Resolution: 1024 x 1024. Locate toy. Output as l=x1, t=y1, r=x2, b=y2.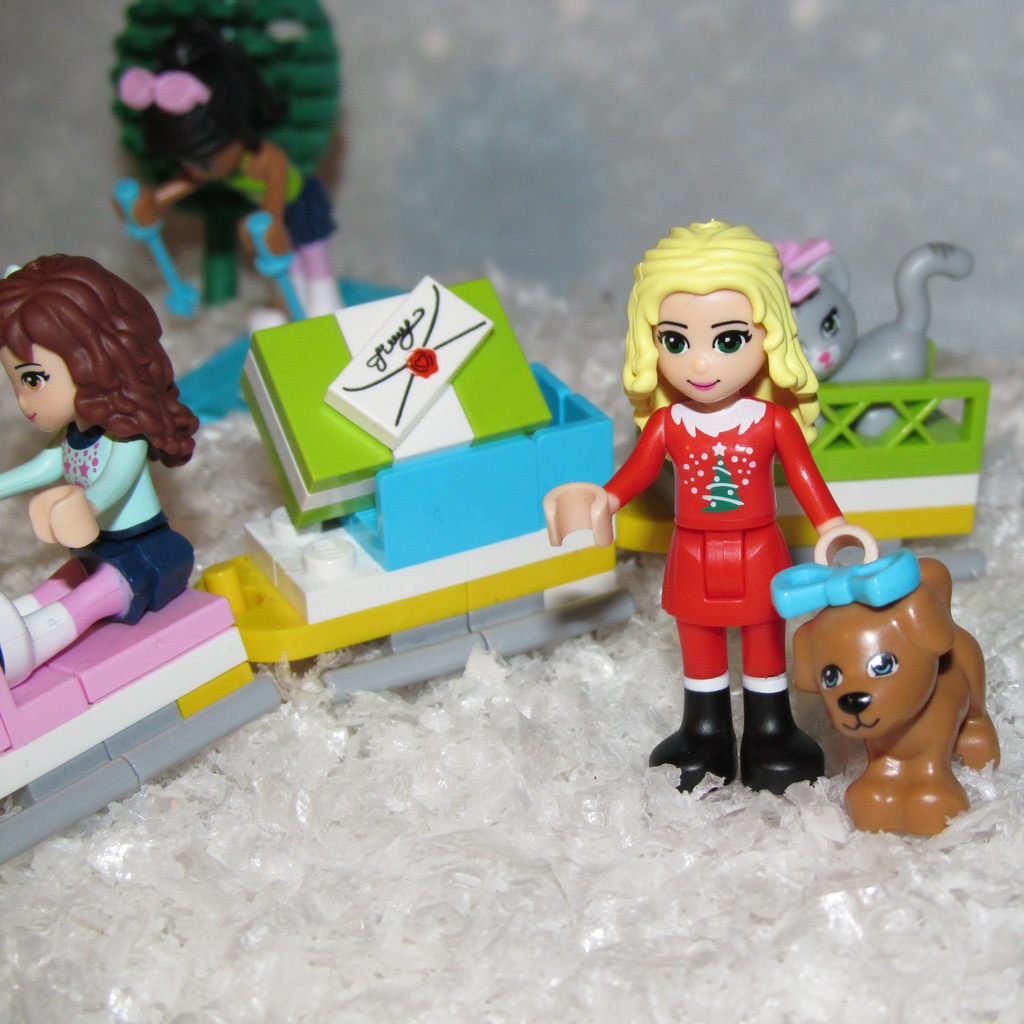
l=774, t=541, r=1008, b=844.
